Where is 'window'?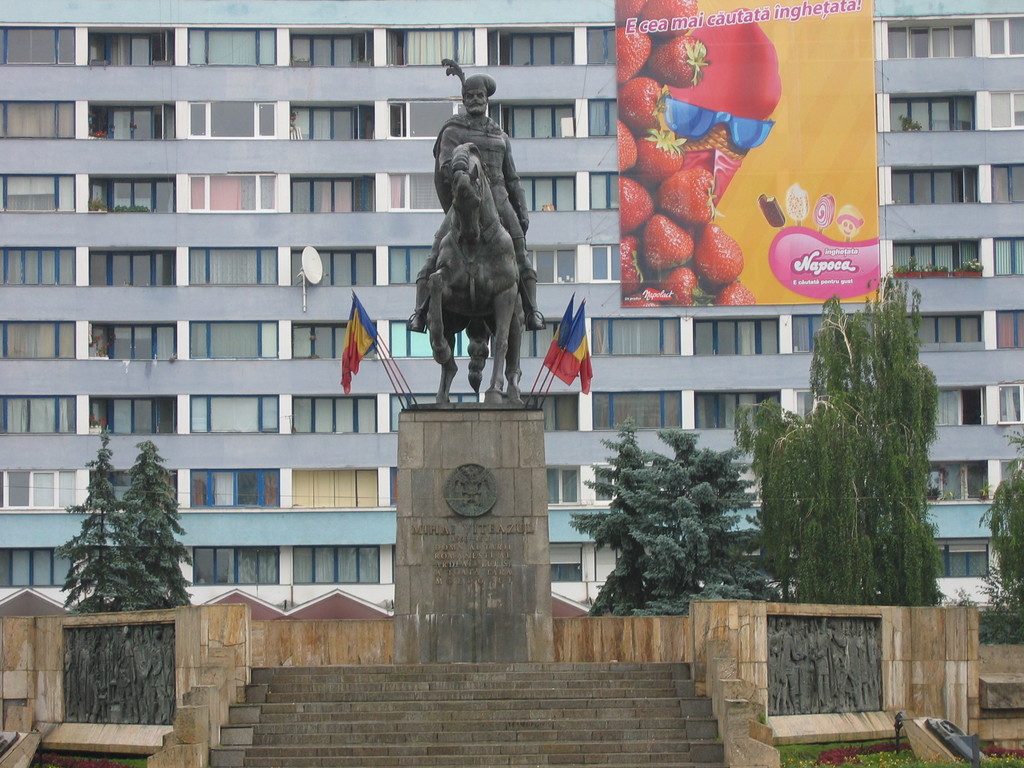
289,108,378,142.
